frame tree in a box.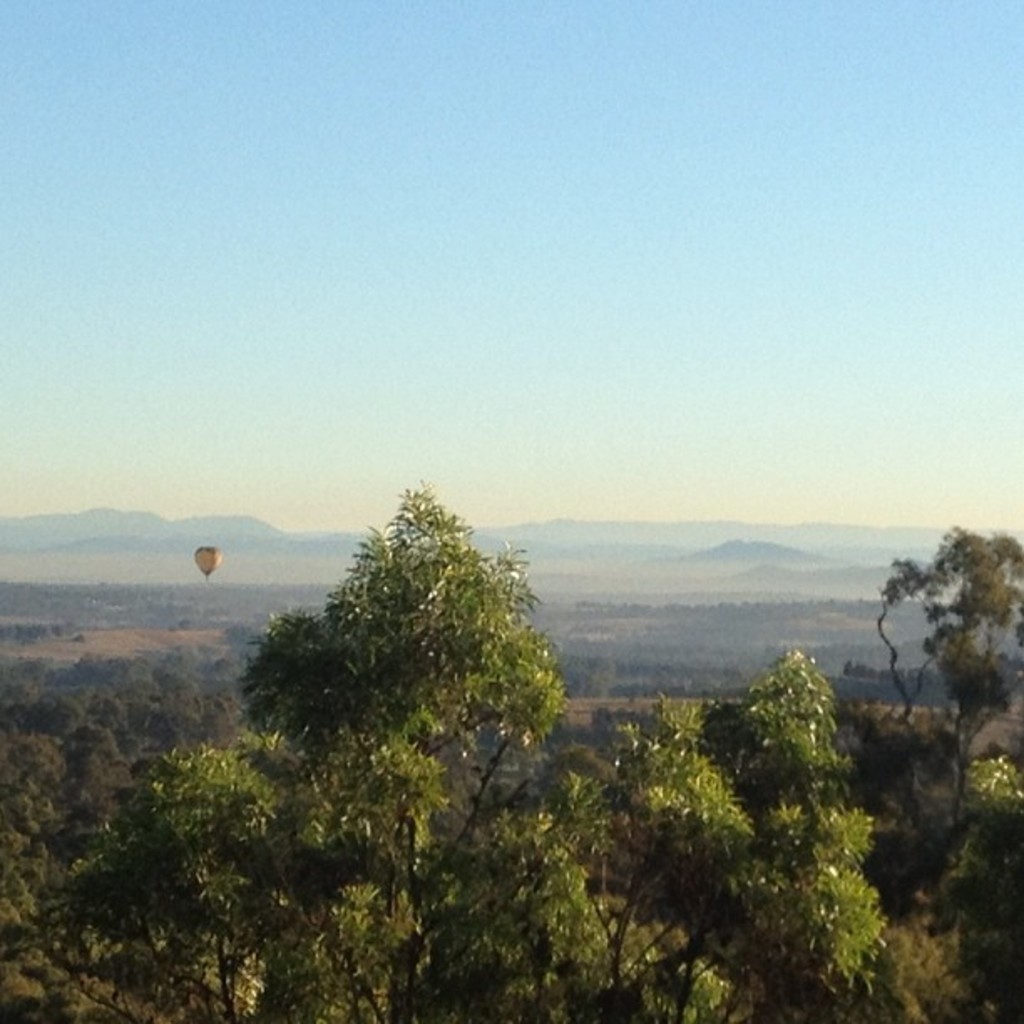
rect(888, 509, 1011, 753).
